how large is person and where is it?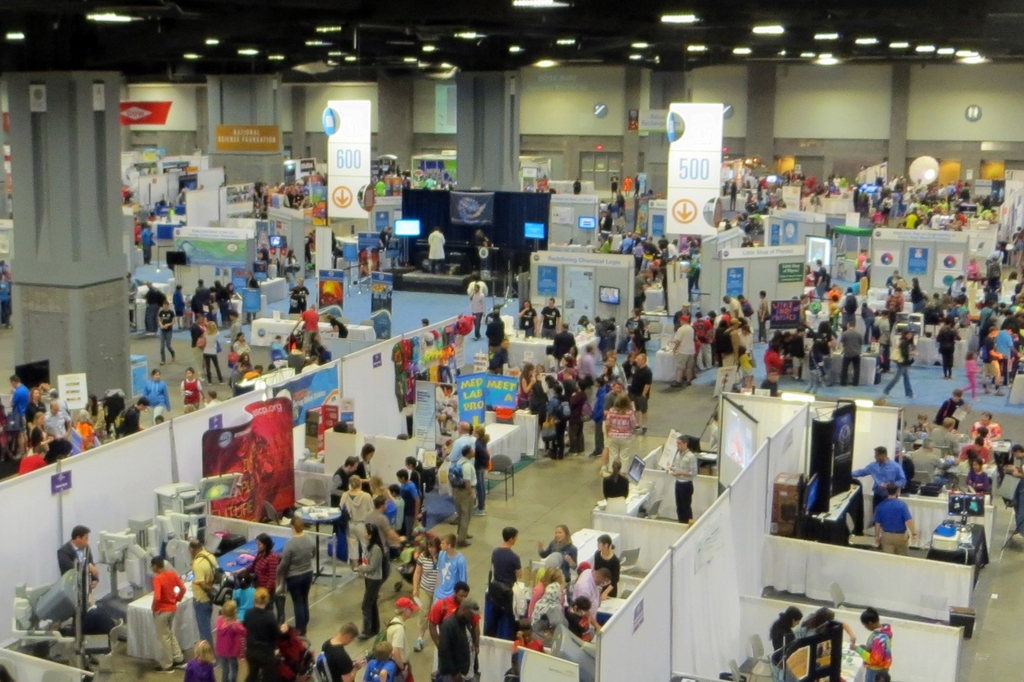
Bounding box: left=593, top=531, right=618, bottom=602.
